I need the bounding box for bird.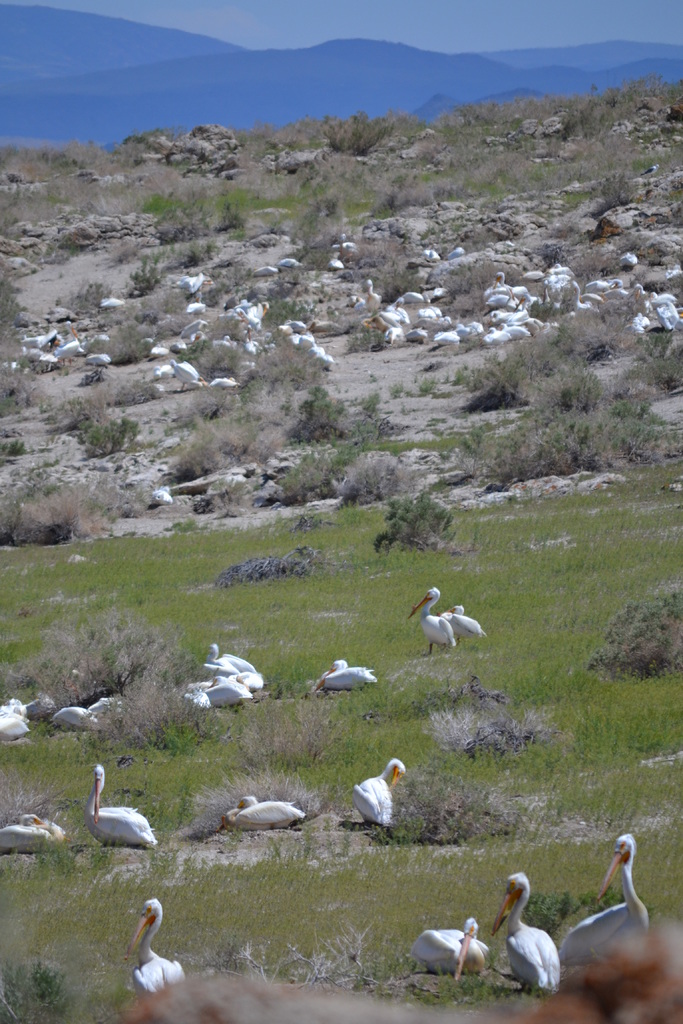
Here it is: [left=0, top=812, right=59, bottom=861].
